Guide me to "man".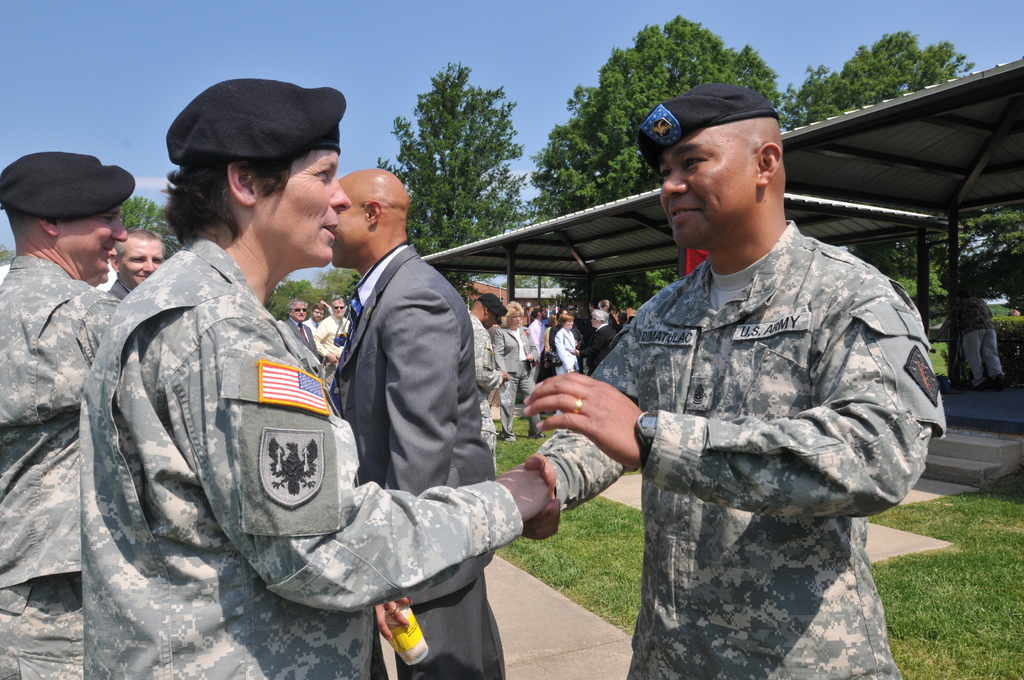
Guidance: pyautogui.locateOnScreen(314, 300, 358, 378).
